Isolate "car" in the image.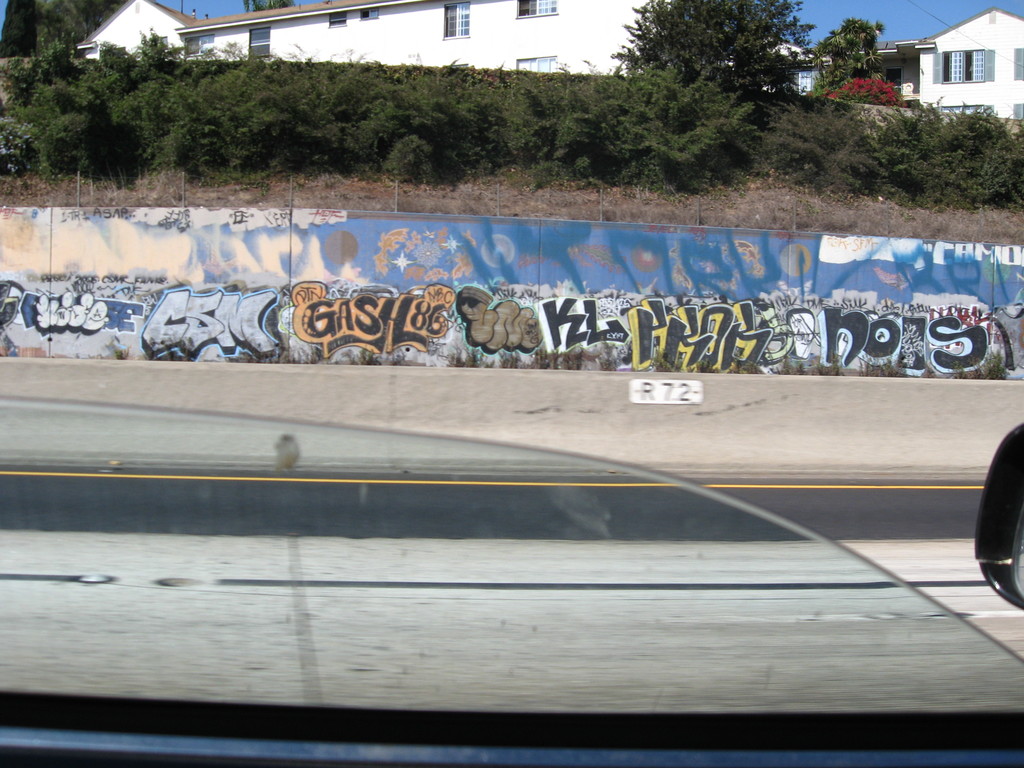
Isolated region: bbox=(0, 0, 1023, 767).
